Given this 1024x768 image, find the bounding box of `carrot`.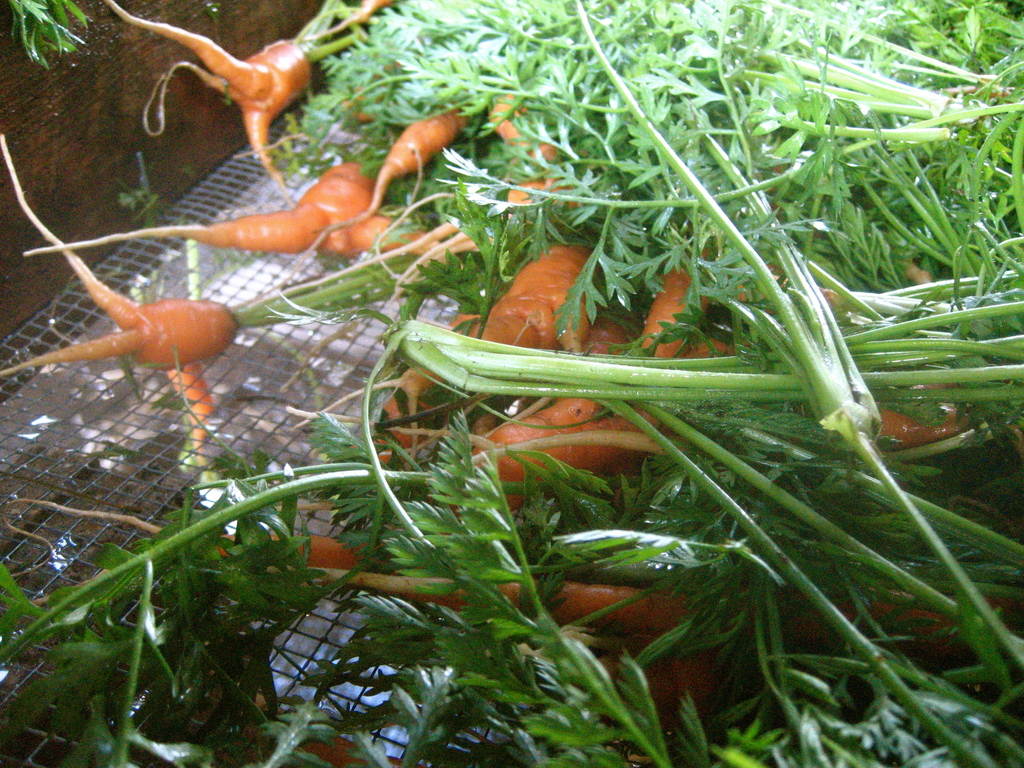
(292, 243, 613, 454).
